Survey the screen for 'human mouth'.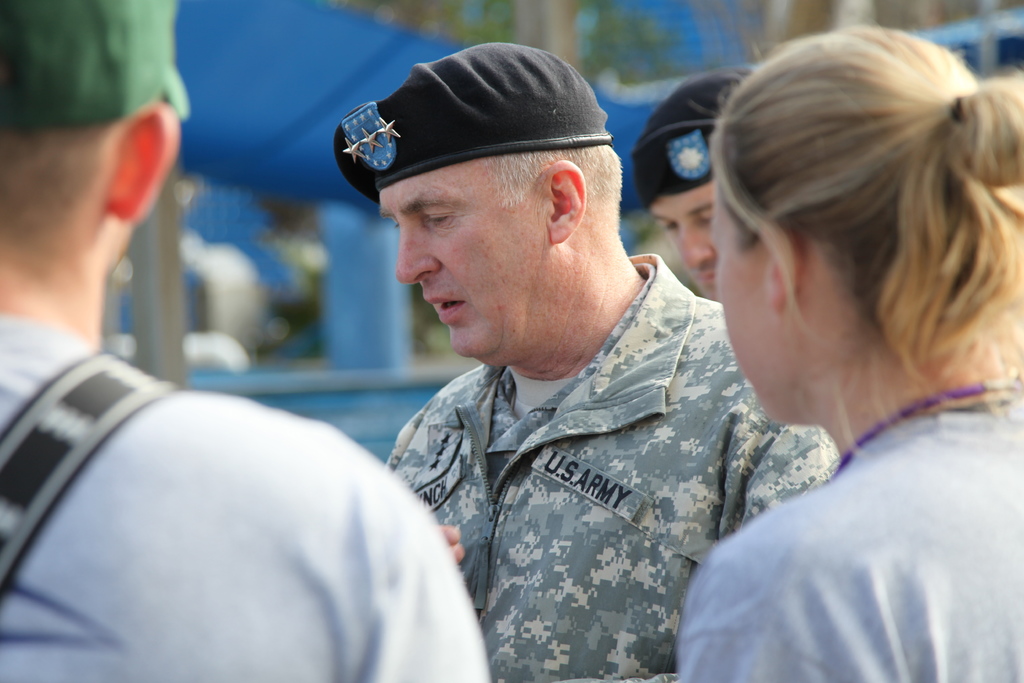
Survey found: box(691, 263, 716, 290).
